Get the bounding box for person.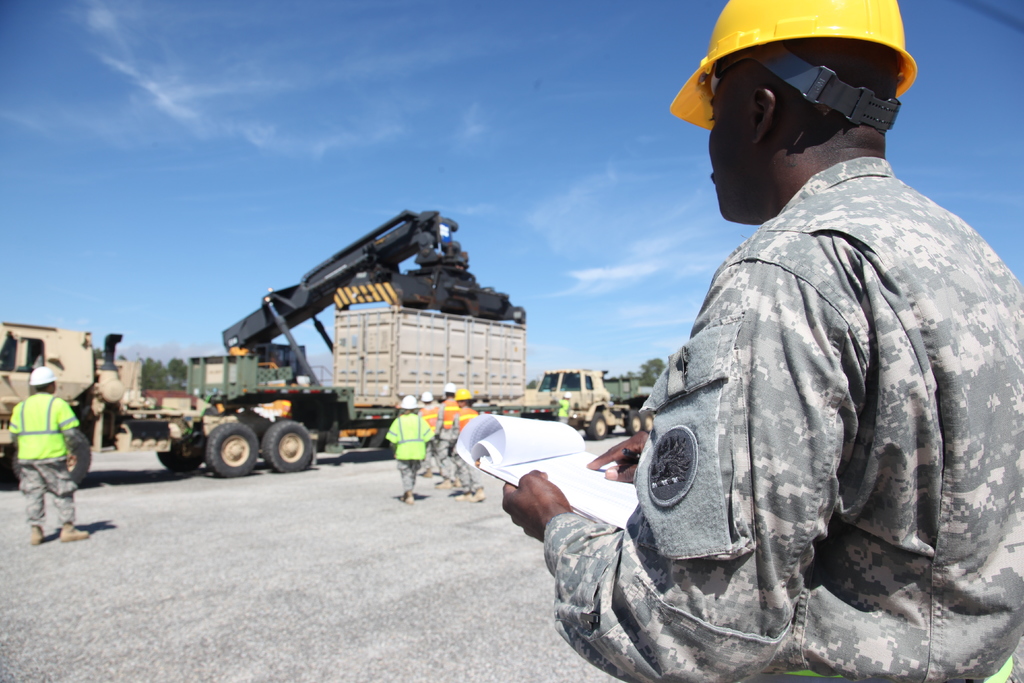
left=548, top=398, right=557, bottom=420.
